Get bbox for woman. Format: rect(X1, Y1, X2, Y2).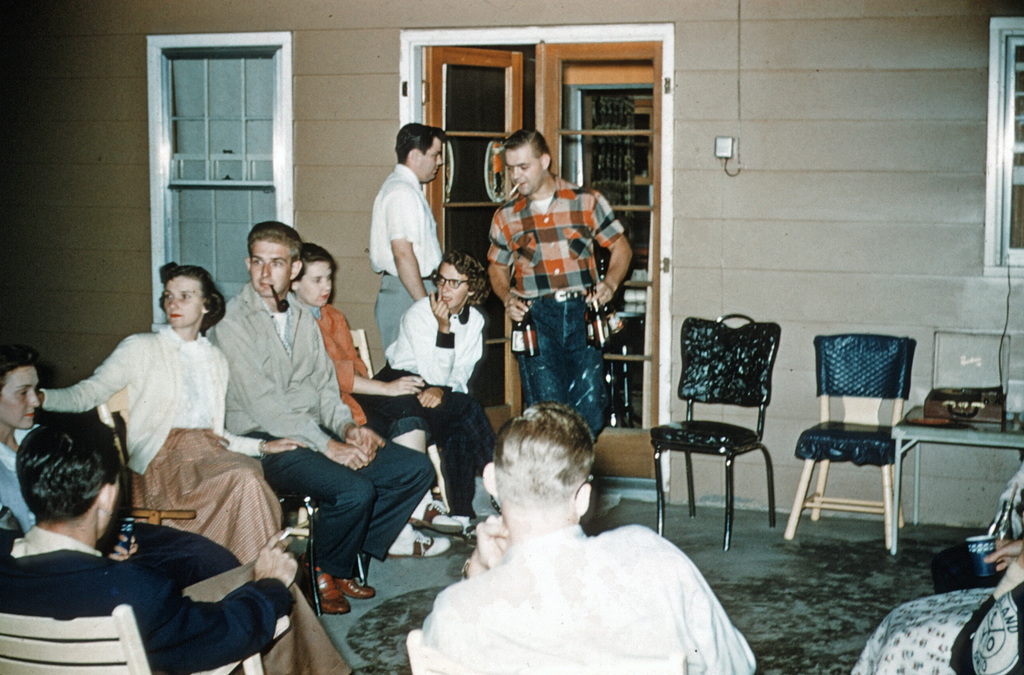
rect(0, 343, 244, 557).
